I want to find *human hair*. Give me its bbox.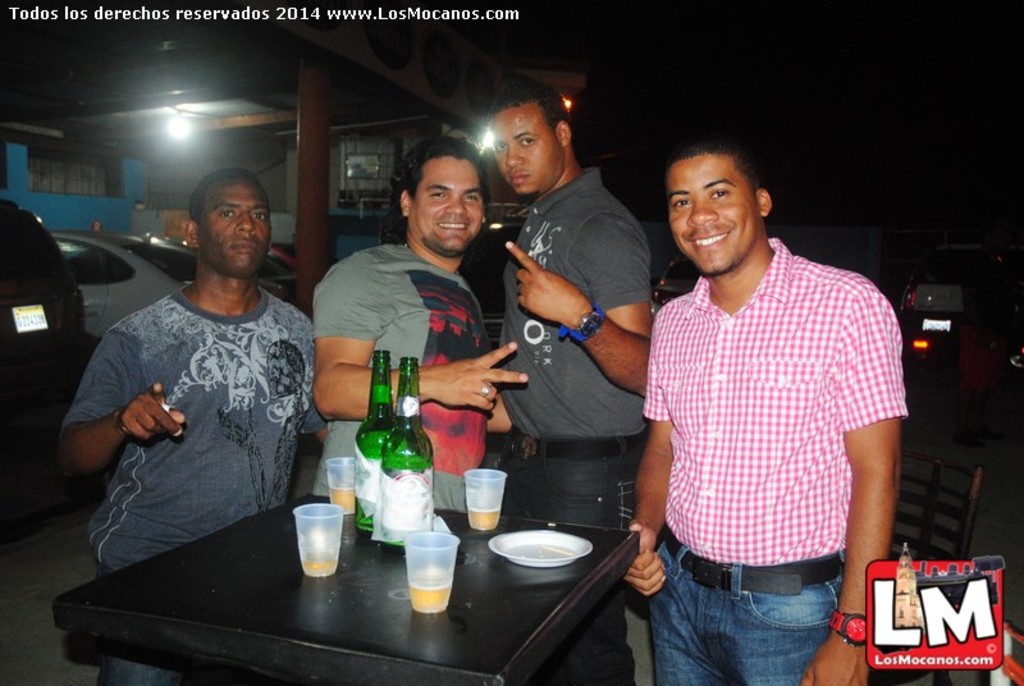
detection(393, 137, 493, 211).
